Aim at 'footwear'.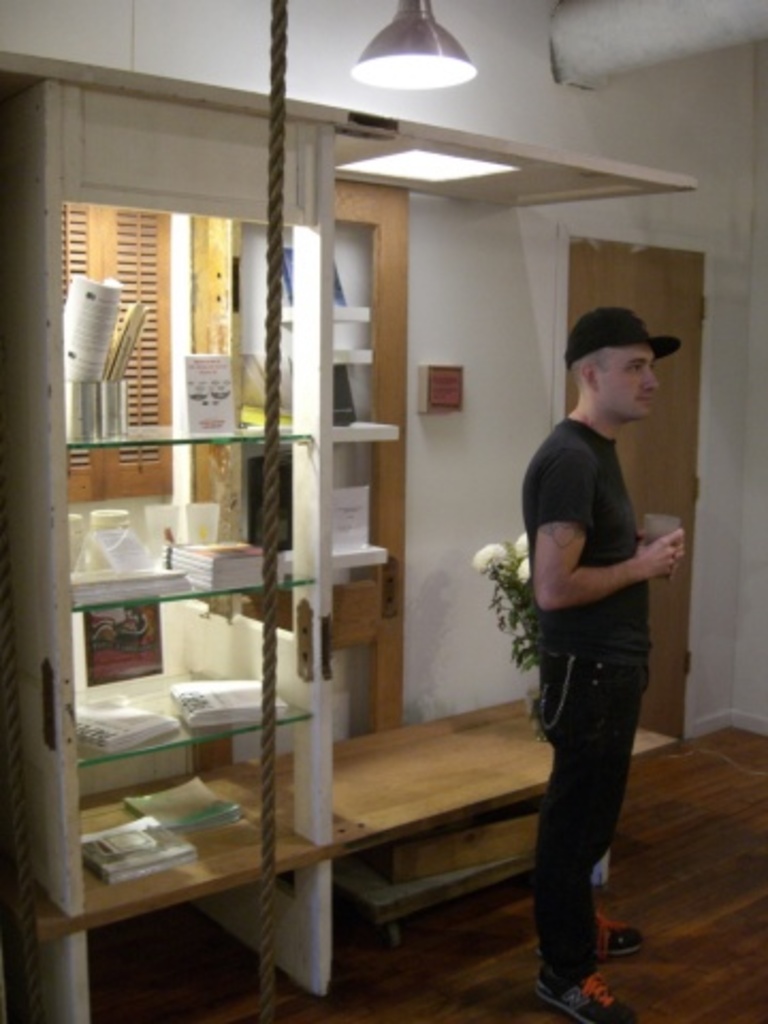
Aimed at 544,937,627,1011.
